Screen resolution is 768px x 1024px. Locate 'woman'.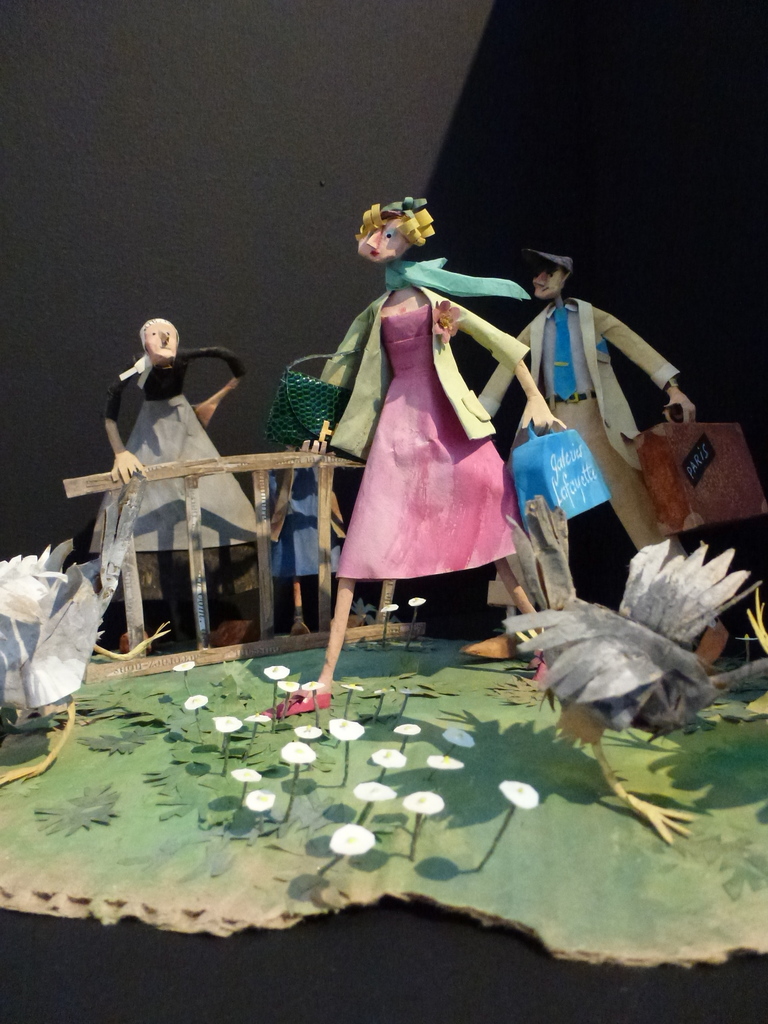
<region>91, 319, 260, 650</region>.
